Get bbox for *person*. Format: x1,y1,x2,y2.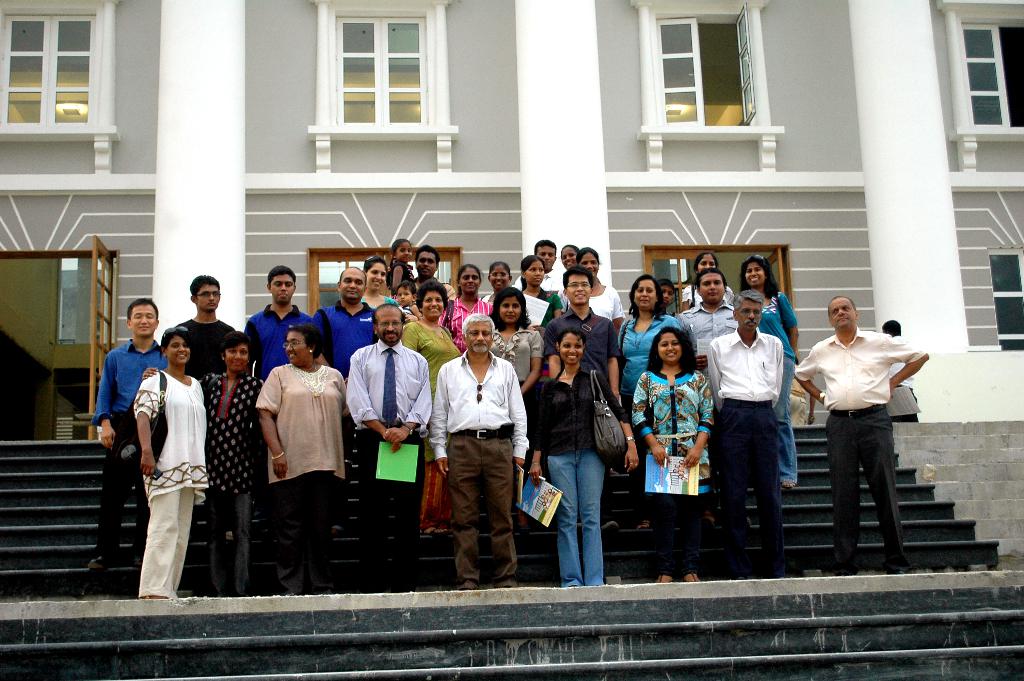
127,325,212,599.
